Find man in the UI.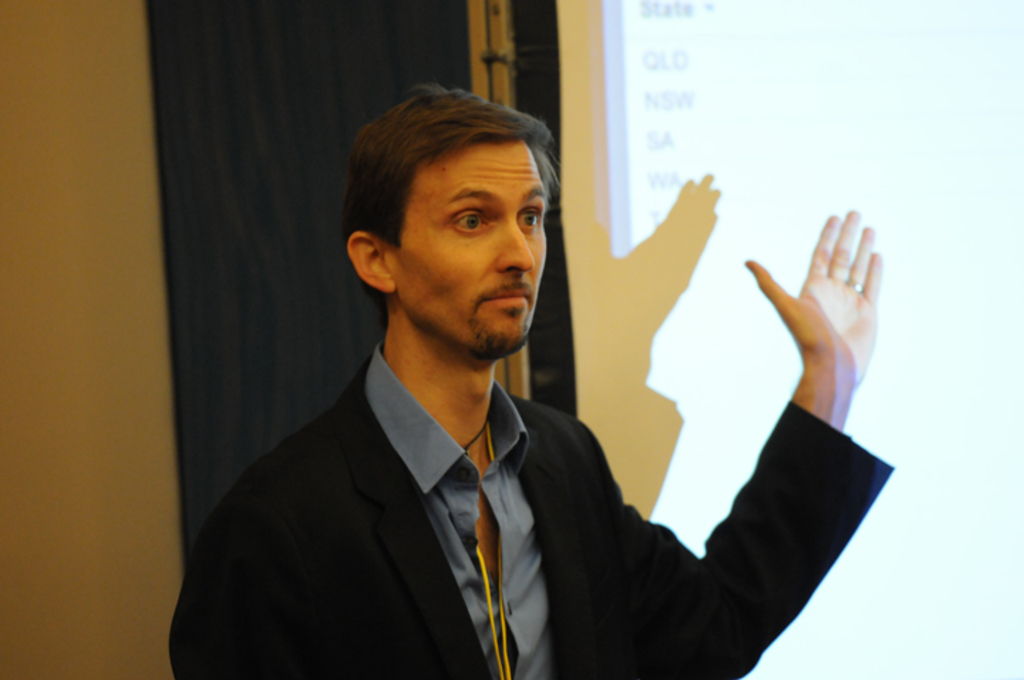
UI element at bbox=(189, 111, 831, 666).
